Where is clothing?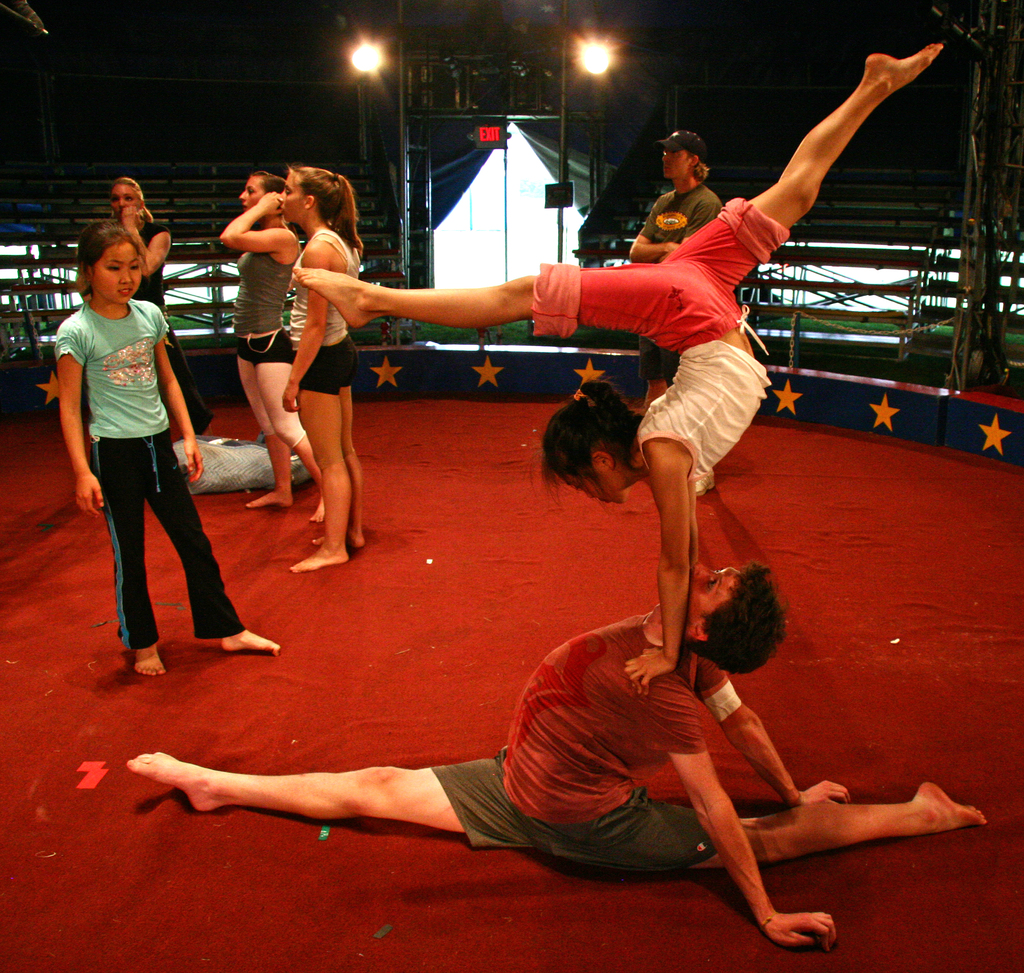
bbox=(428, 610, 741, 871).
